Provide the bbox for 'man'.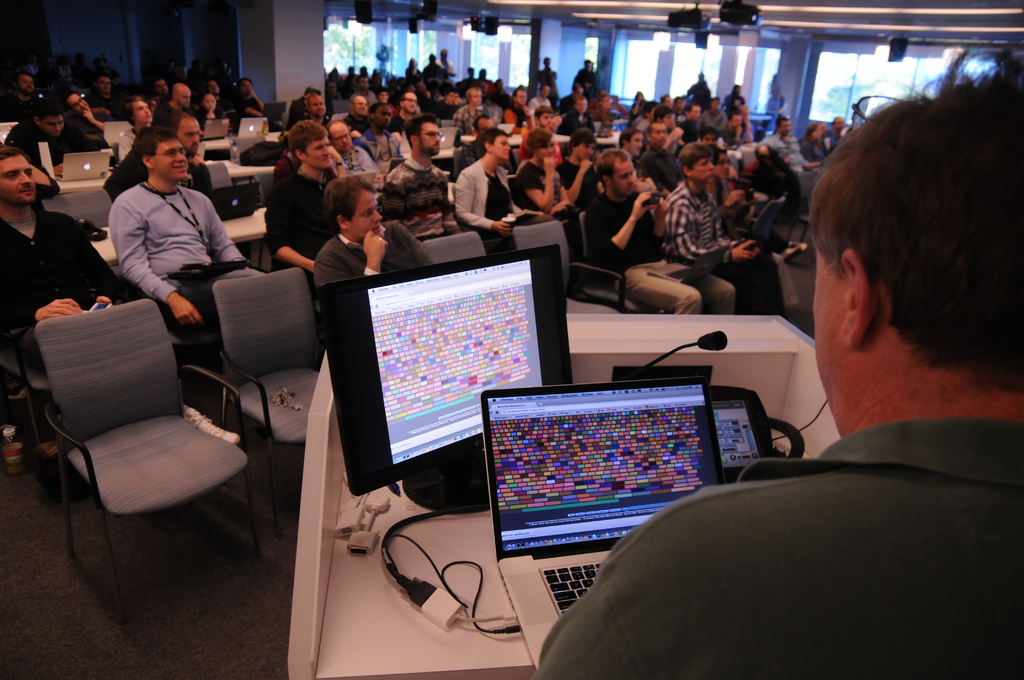
x1=8, y1=102, x2=97, y2=175.
